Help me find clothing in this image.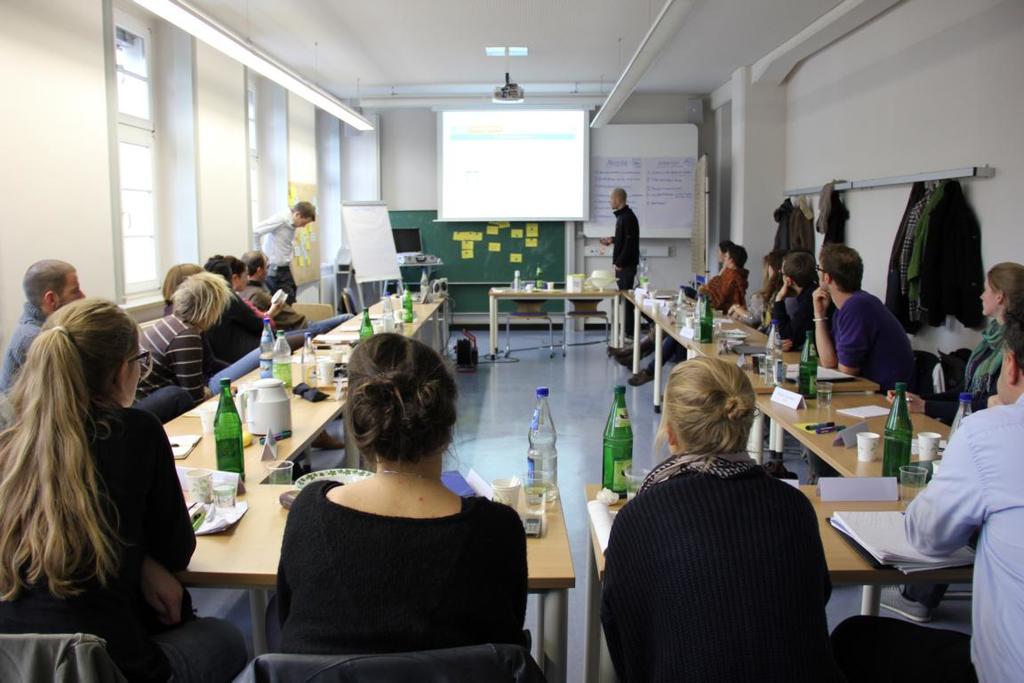
Found it: <region>0, 301, 47, 393</region>.
